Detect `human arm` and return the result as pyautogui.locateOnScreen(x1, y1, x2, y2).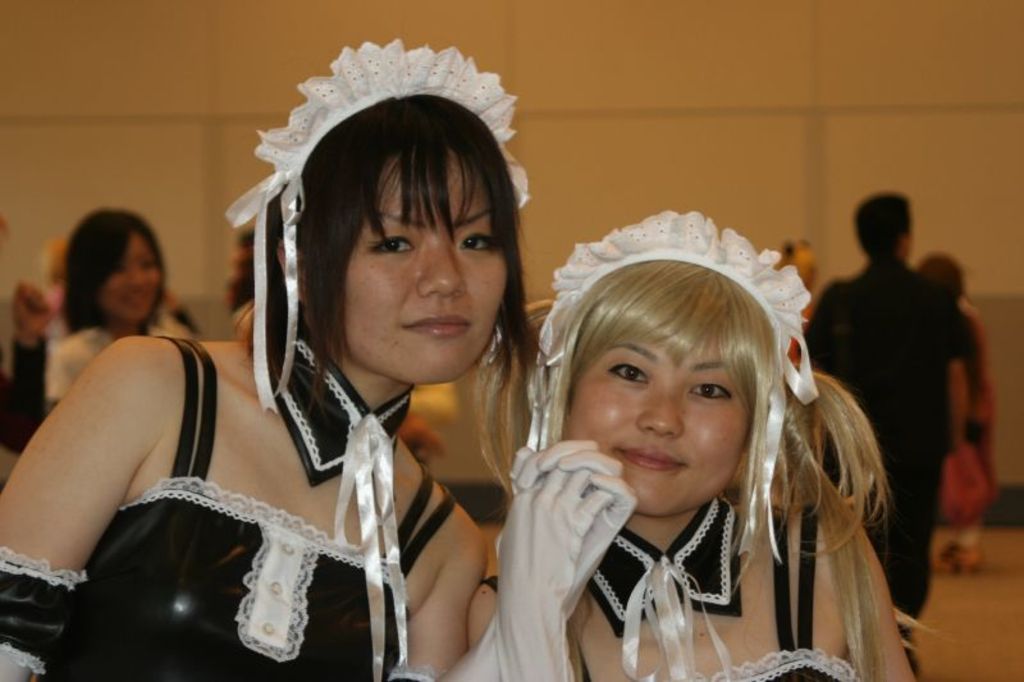
pyautogui.locateOnScreen(947, 284, 992, 449).
